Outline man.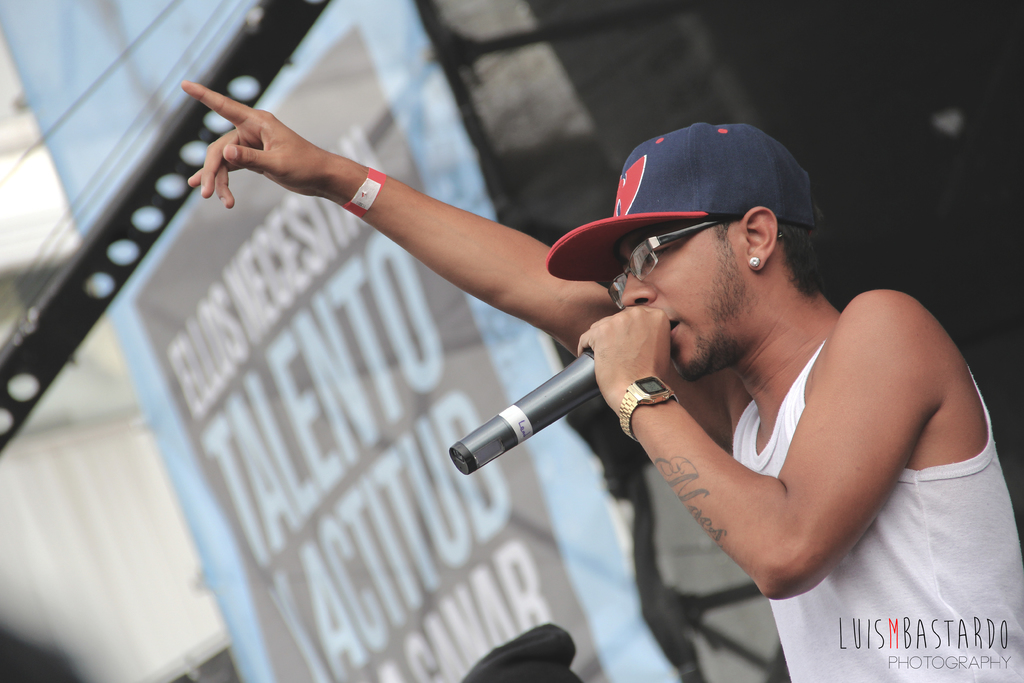
Outline: {"x1": 180, "y1": 80, "x2": 1023, "y2": 682}.
